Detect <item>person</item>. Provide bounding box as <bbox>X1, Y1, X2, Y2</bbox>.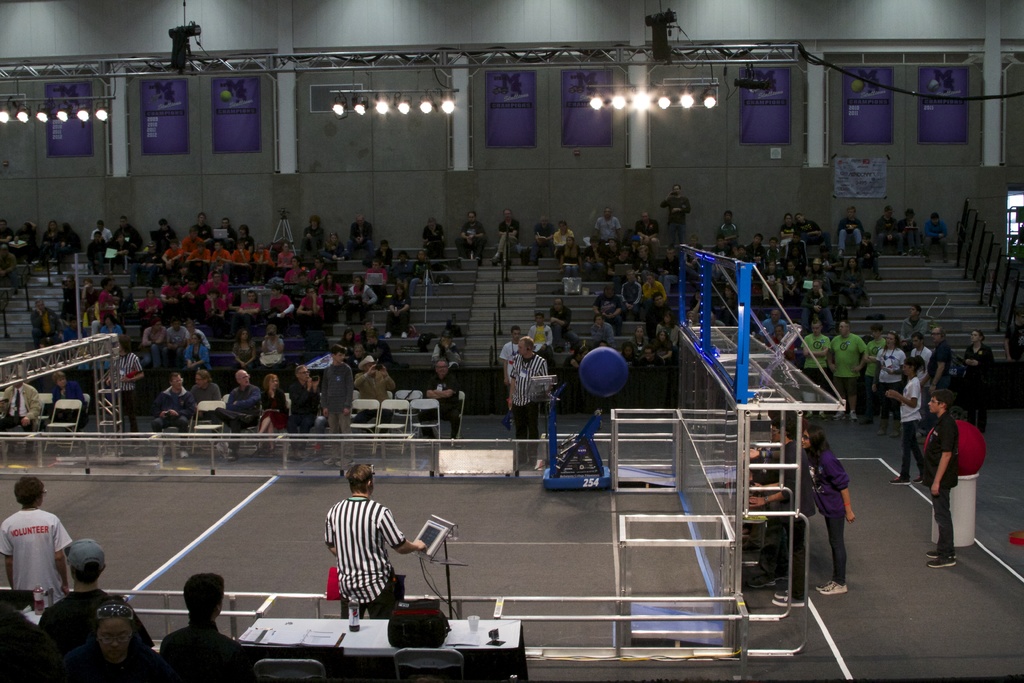
<bbox>755, 306, 791, 343</bbox>.
